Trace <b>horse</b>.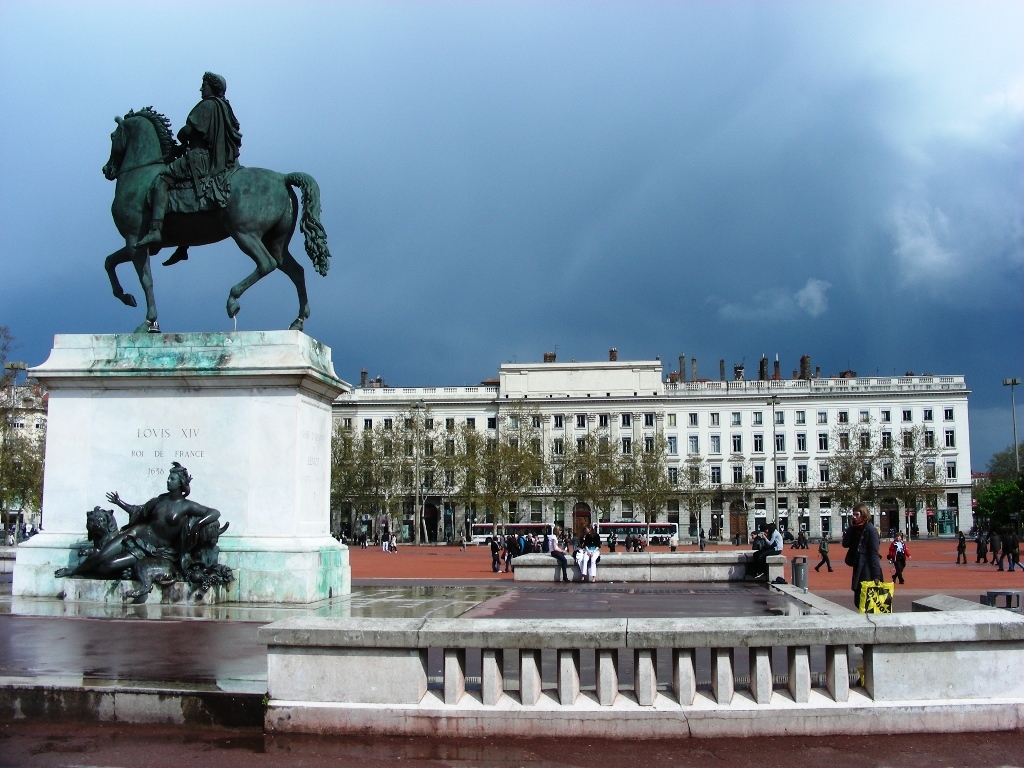
Traced to (x1=97, y1=101, x2=336, y2=332).
